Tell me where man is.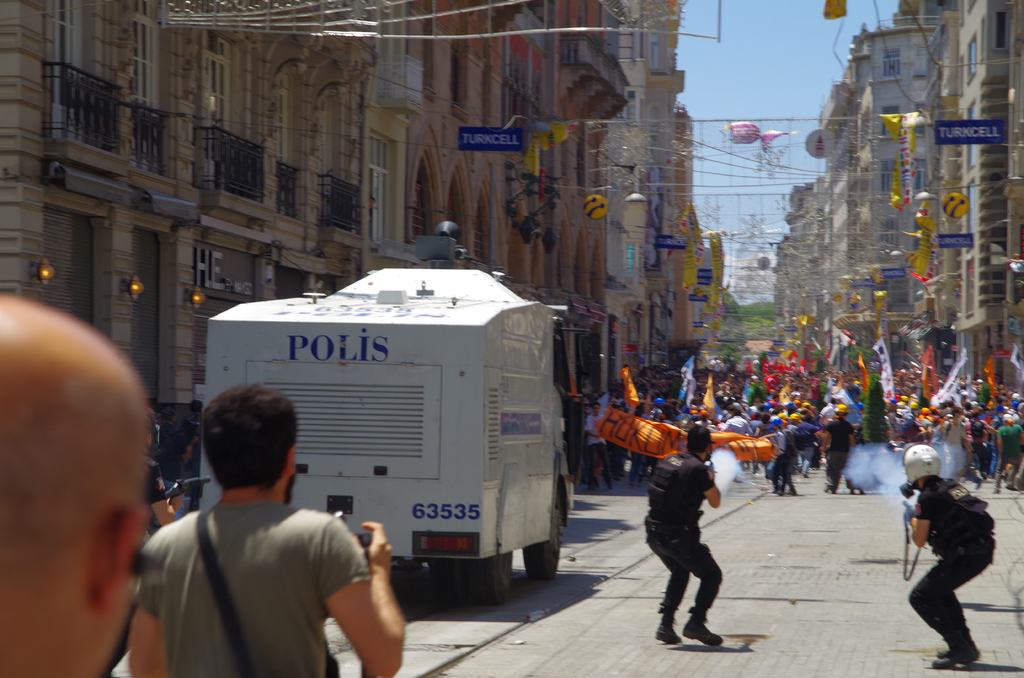
man is at Rect(819, 401, 855, 495).
